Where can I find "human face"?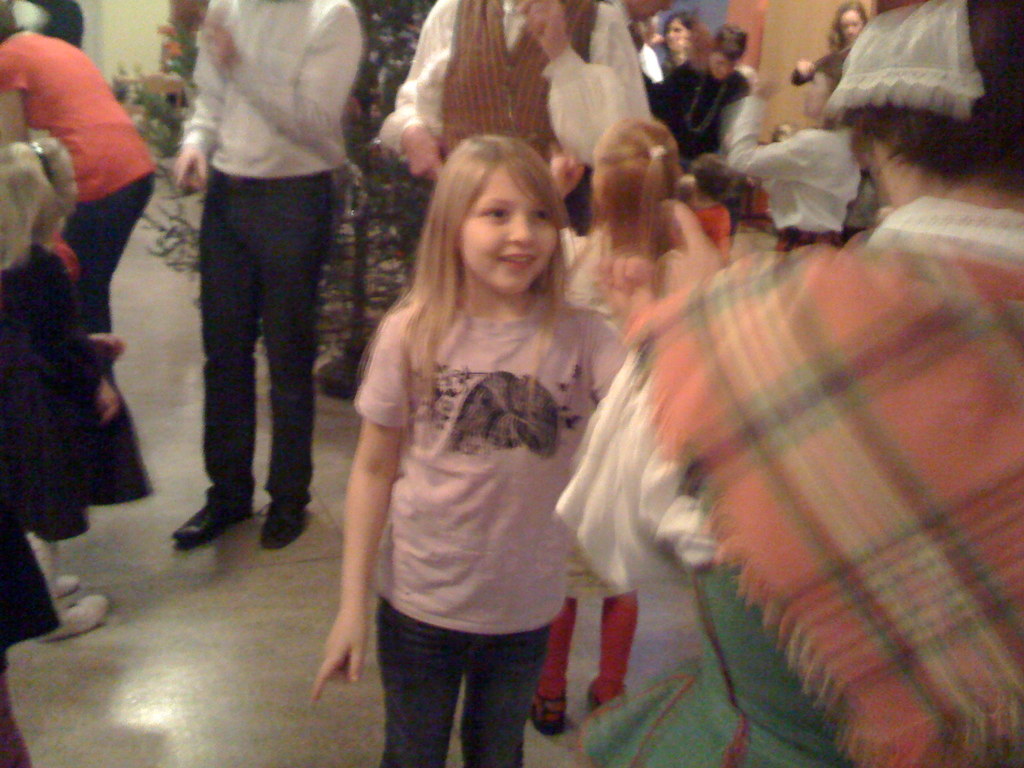
You can find it at (840, 8, 865, 36).
